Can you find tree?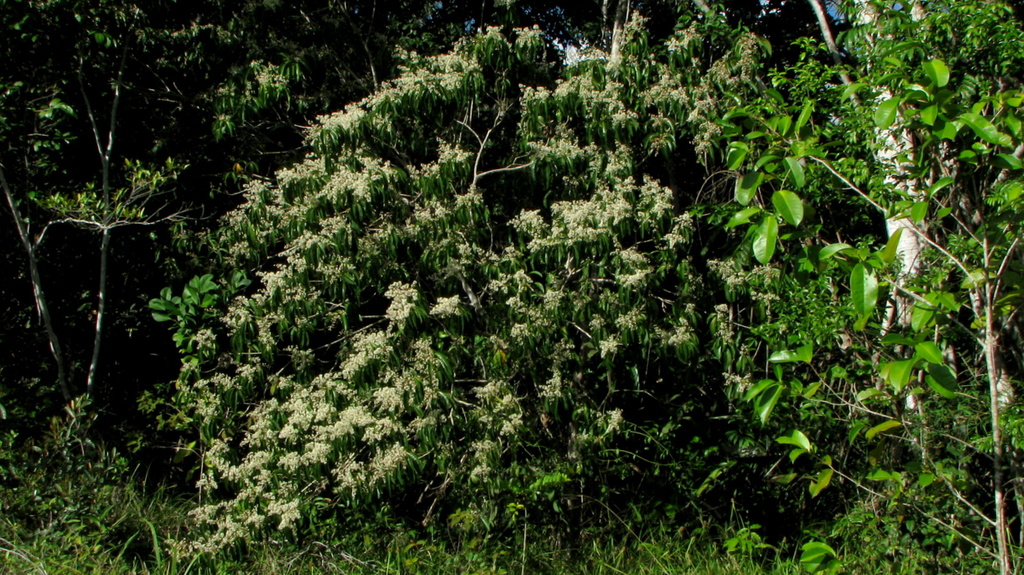
Yes, bounding box: pyautogui.locateOnScreen(0, 0, 194, 429).
